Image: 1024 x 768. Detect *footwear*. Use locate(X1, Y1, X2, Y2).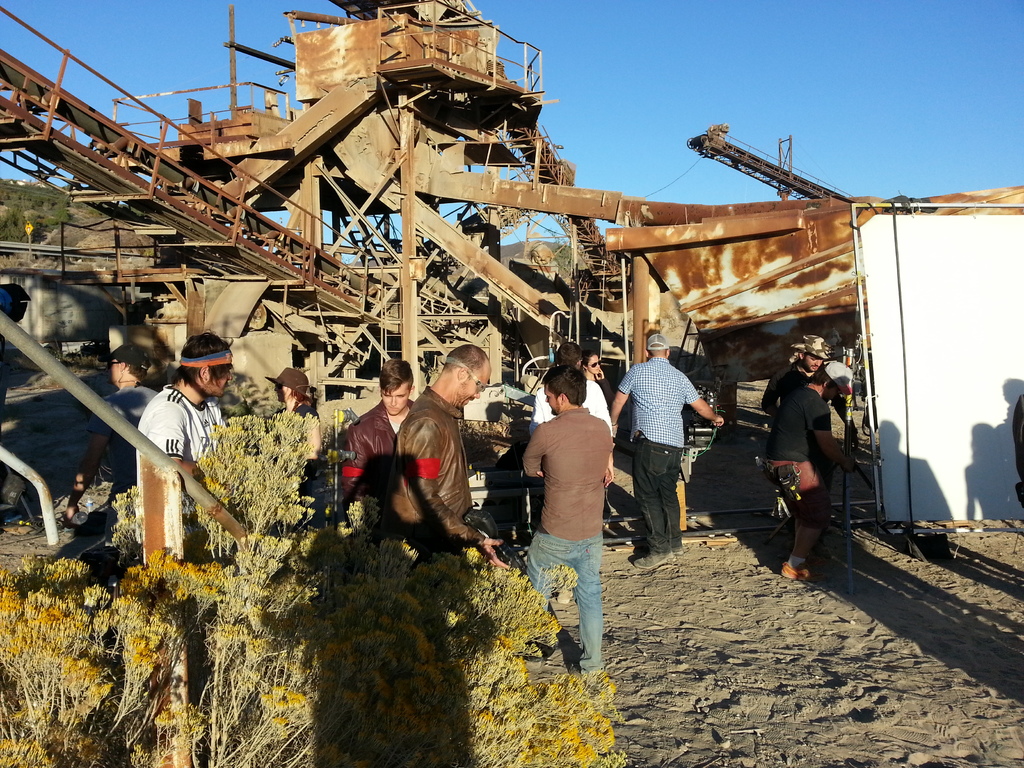
locate(810, 554, 829, 572).
